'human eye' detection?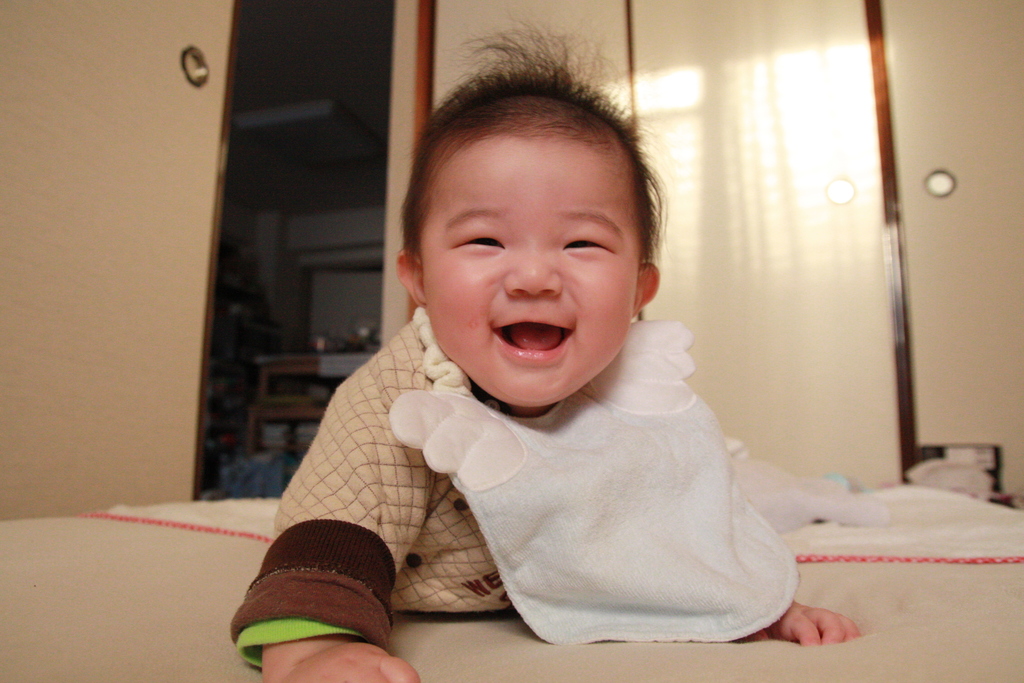
(x1=450, y1=231, x2=509, y2=253)
